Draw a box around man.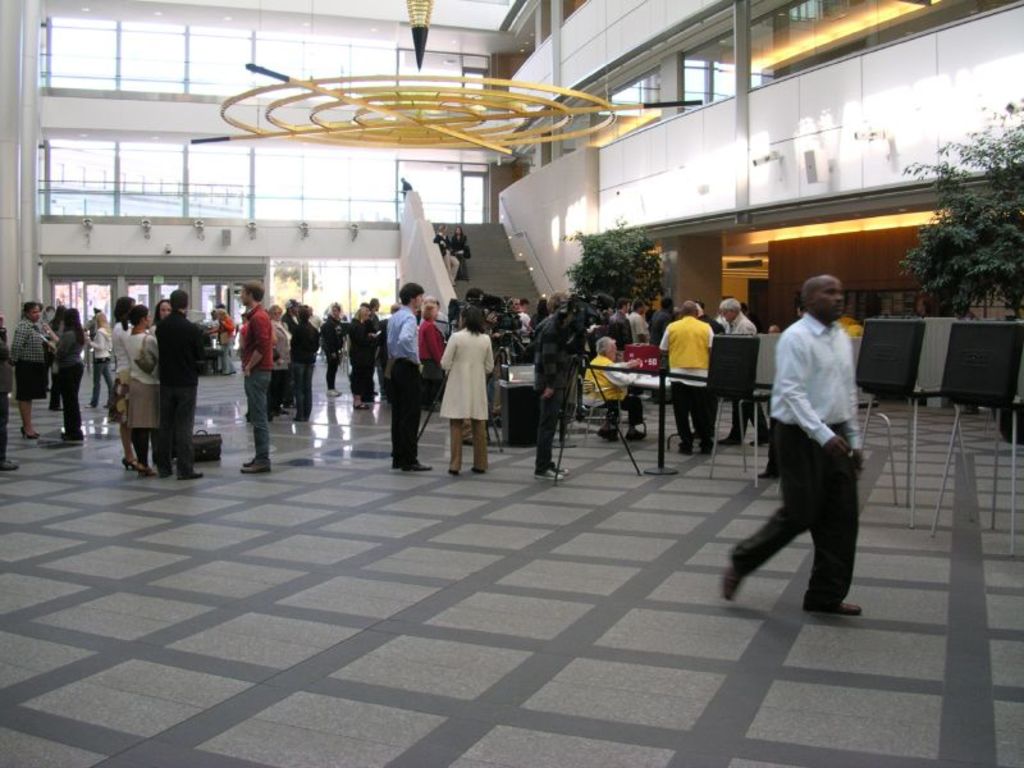
{"left": 367, "top": 296, "right": 387, "bottom": 407}.
